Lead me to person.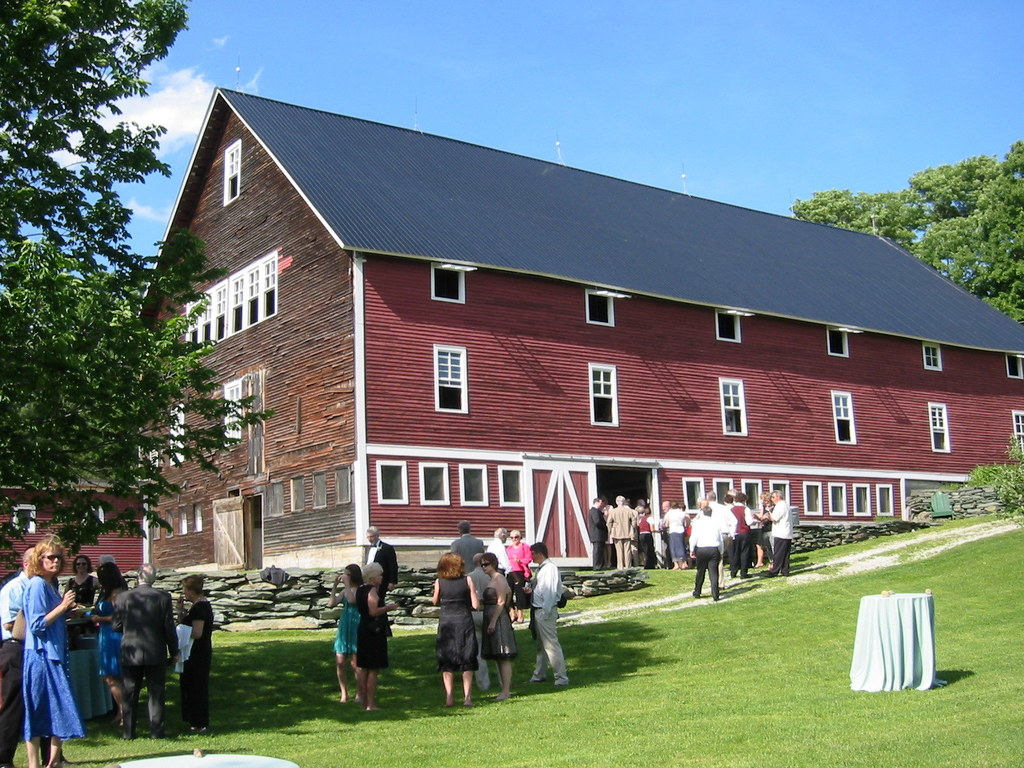
Lead to Rect(93, 561, 124, 724).
